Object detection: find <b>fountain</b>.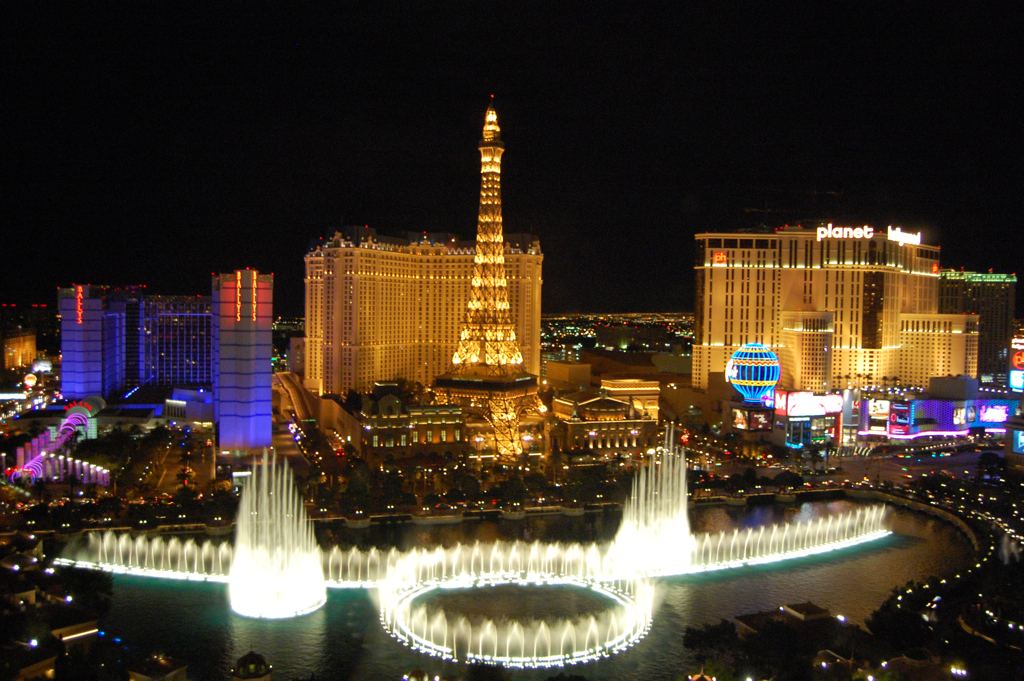
599:422:695:584.
